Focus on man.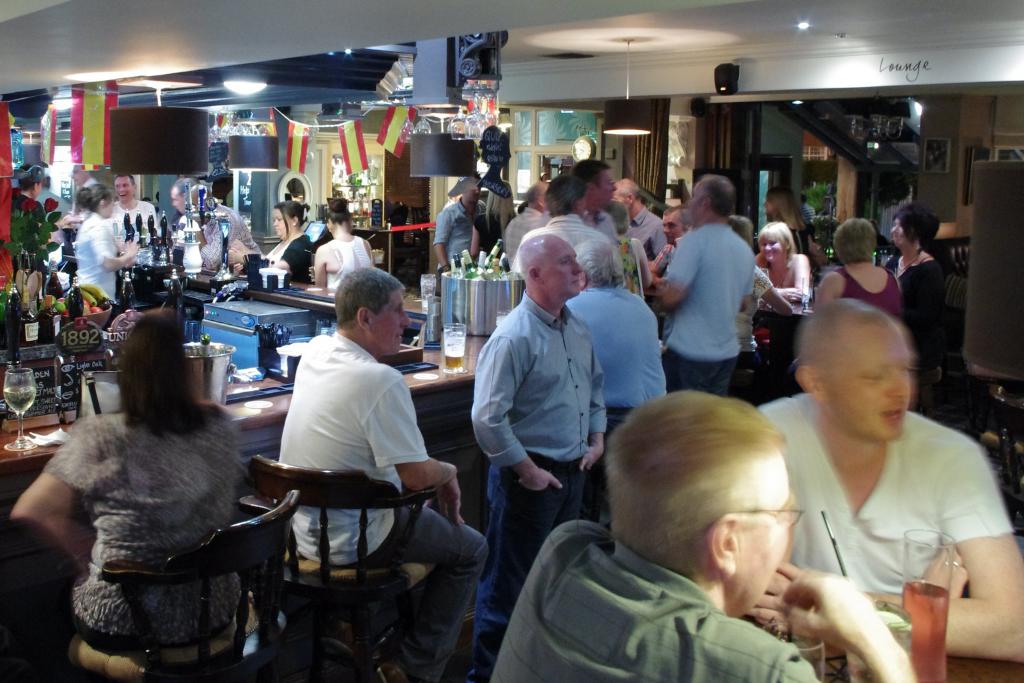
Focused at 111:171:159:229.
